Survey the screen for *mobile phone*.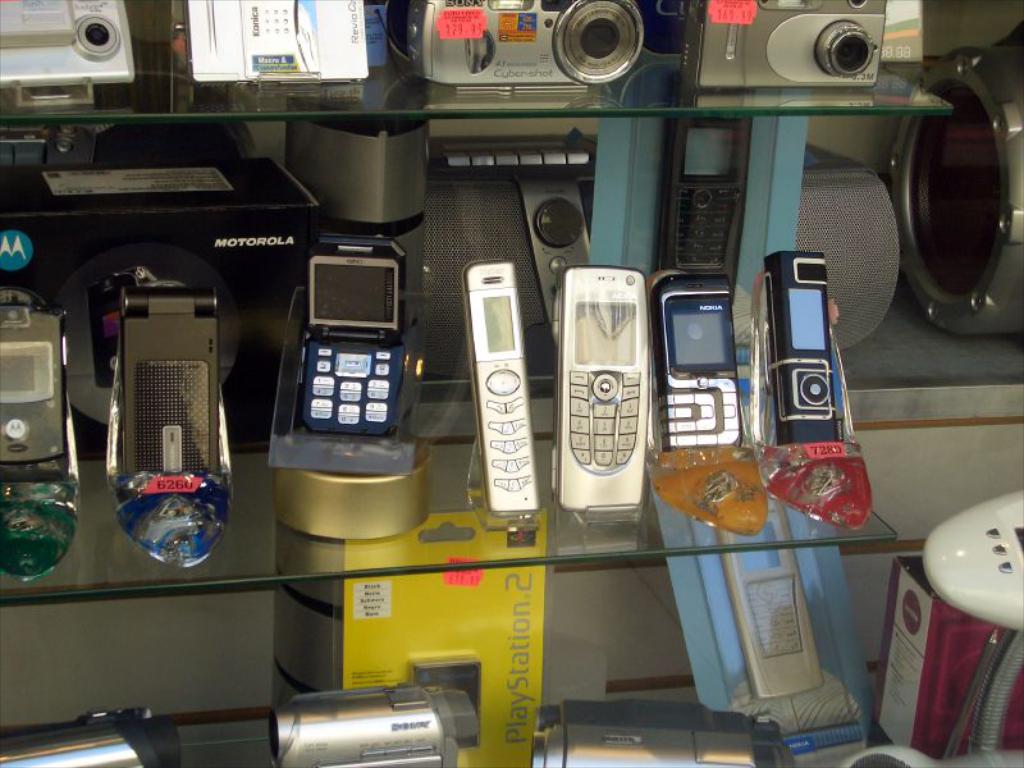
Survey found: <box>548,261,646,513</box>.
